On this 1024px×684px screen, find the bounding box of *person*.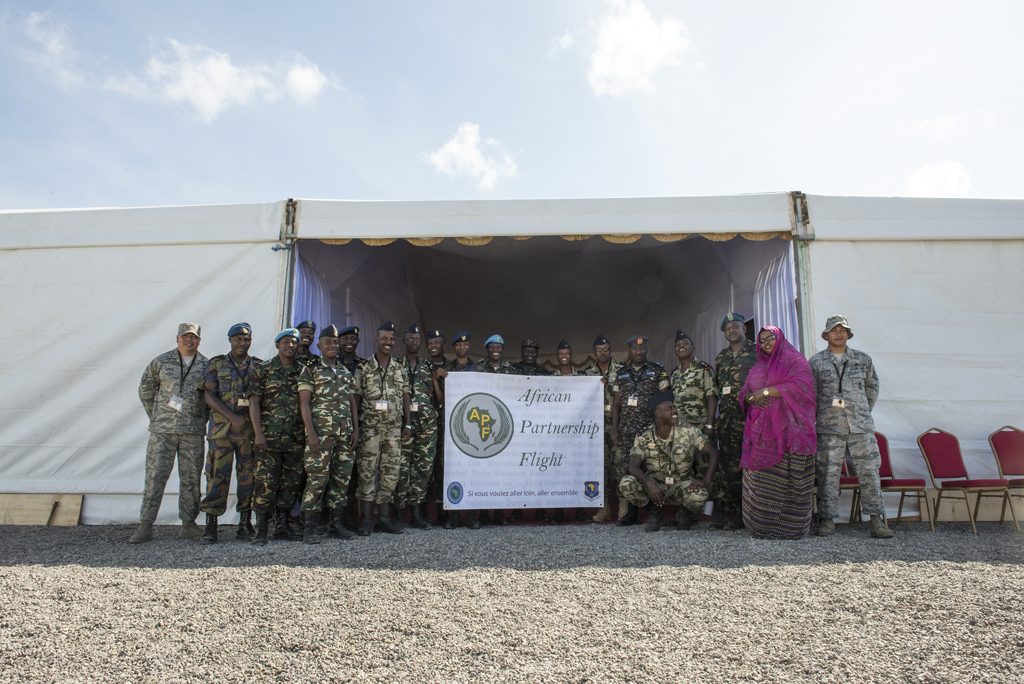
Bounding box: bbox(305, 321, 358, 544).
